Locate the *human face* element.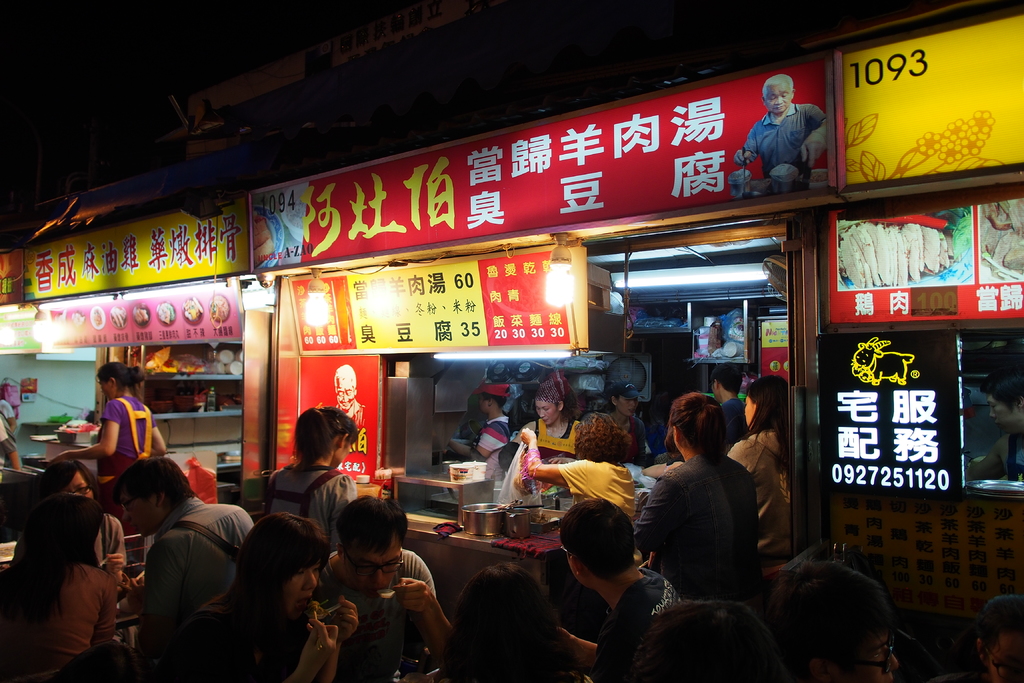
Element bbox: (x1=763, y1=81, x2=793, y2=117).
